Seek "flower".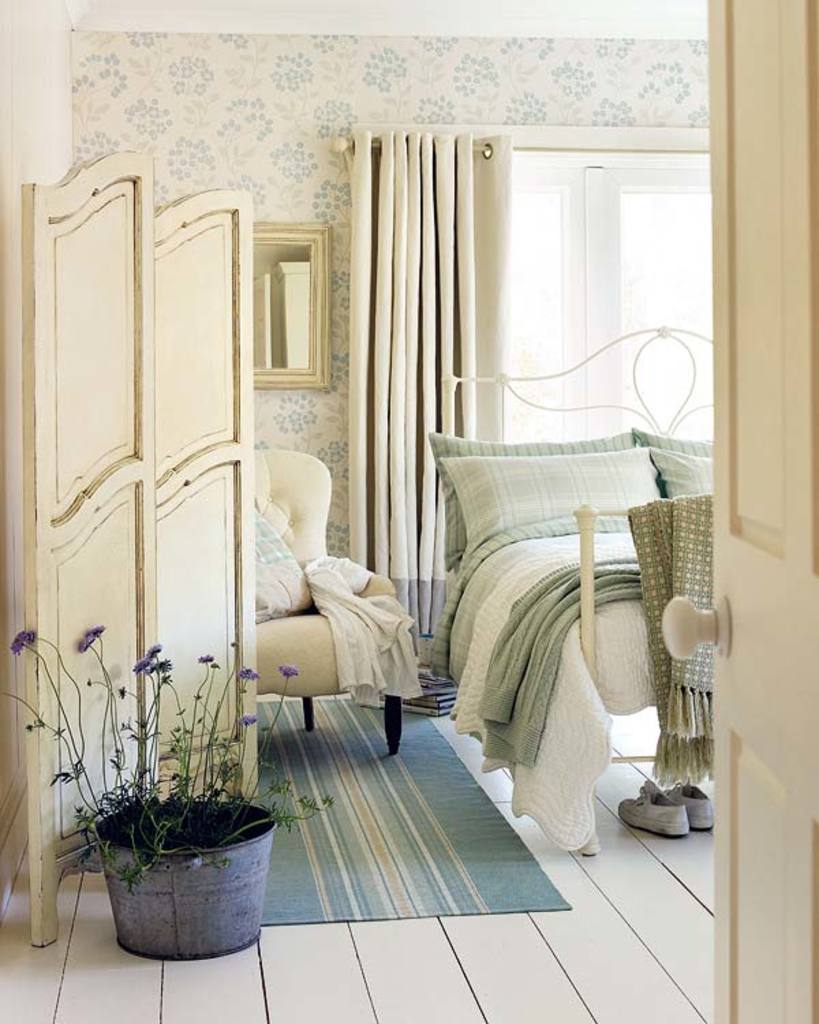
(left=197, top=650, right=216, bottom=665).
